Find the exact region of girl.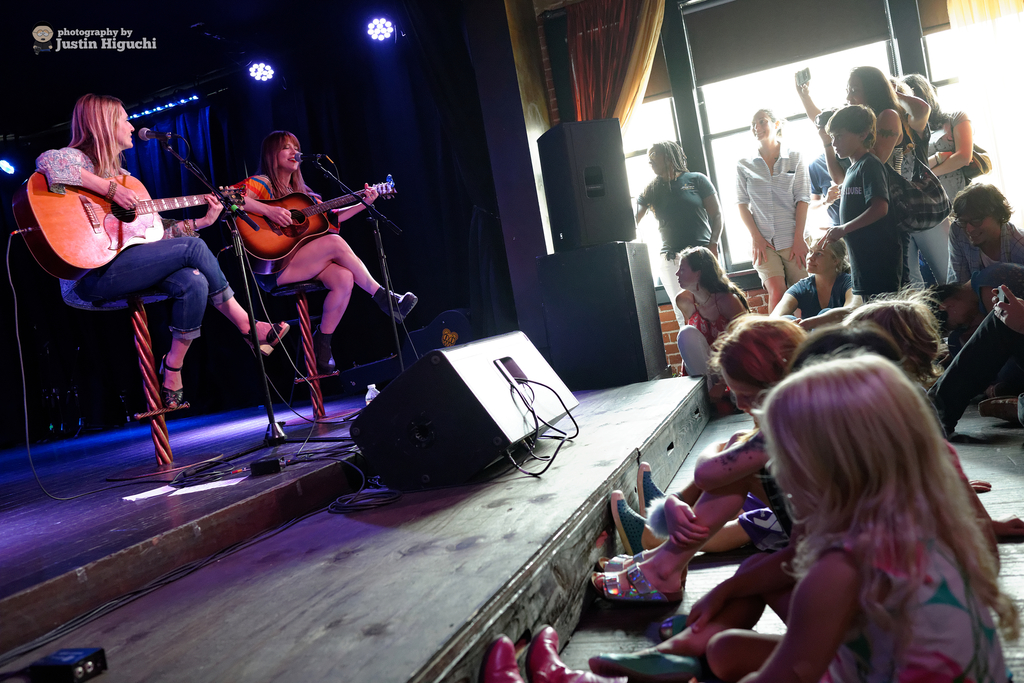
Exact region: <bbox>591, 304, 810, 602</bbox>.
